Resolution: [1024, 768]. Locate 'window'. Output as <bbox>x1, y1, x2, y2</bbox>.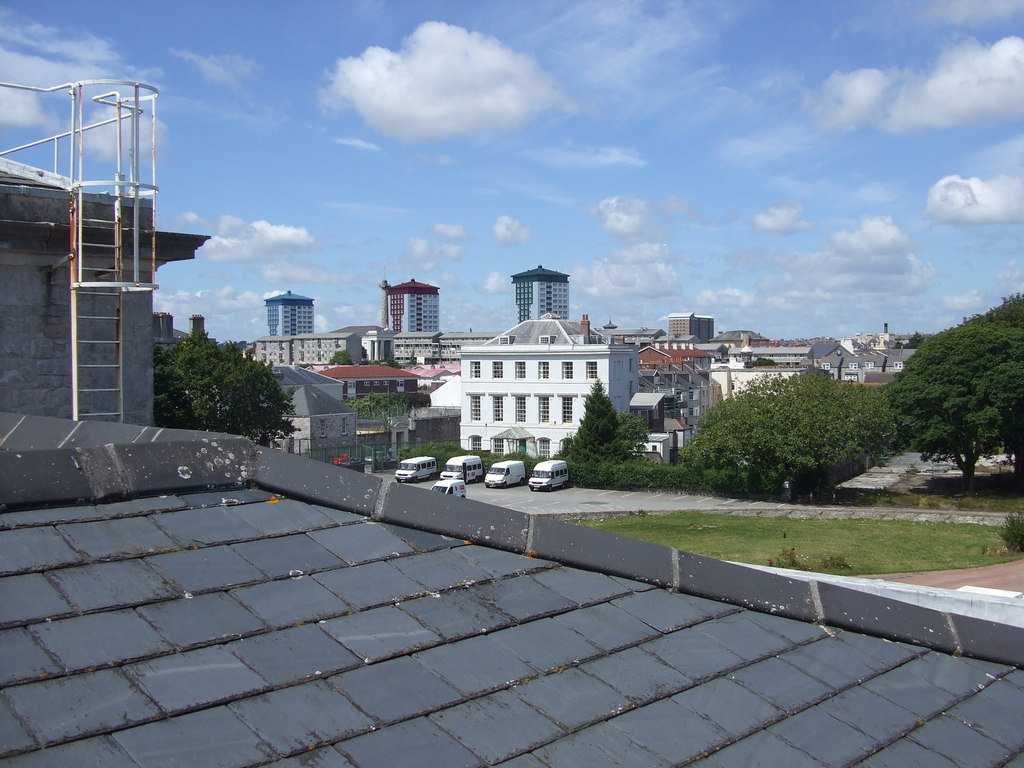
<bbox>499, 337, 508, 344</bbox>.
